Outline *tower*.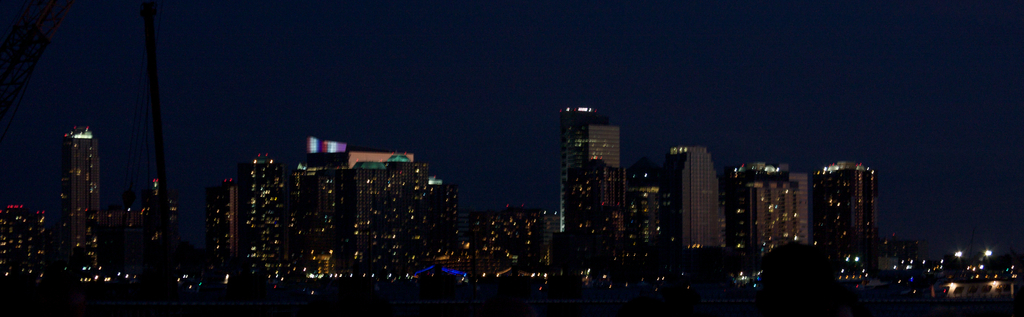
Outline: [811,158,871,243].
